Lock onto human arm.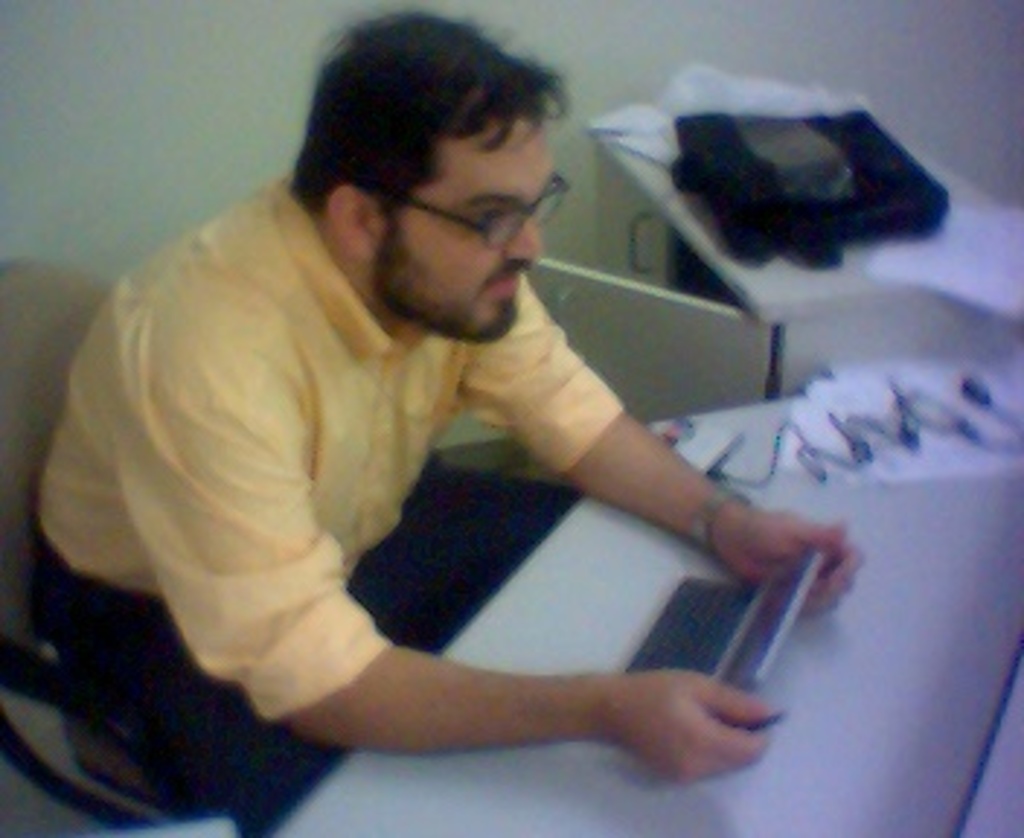
Locked: x1=442 y1=274 x2=876 y2=617.
